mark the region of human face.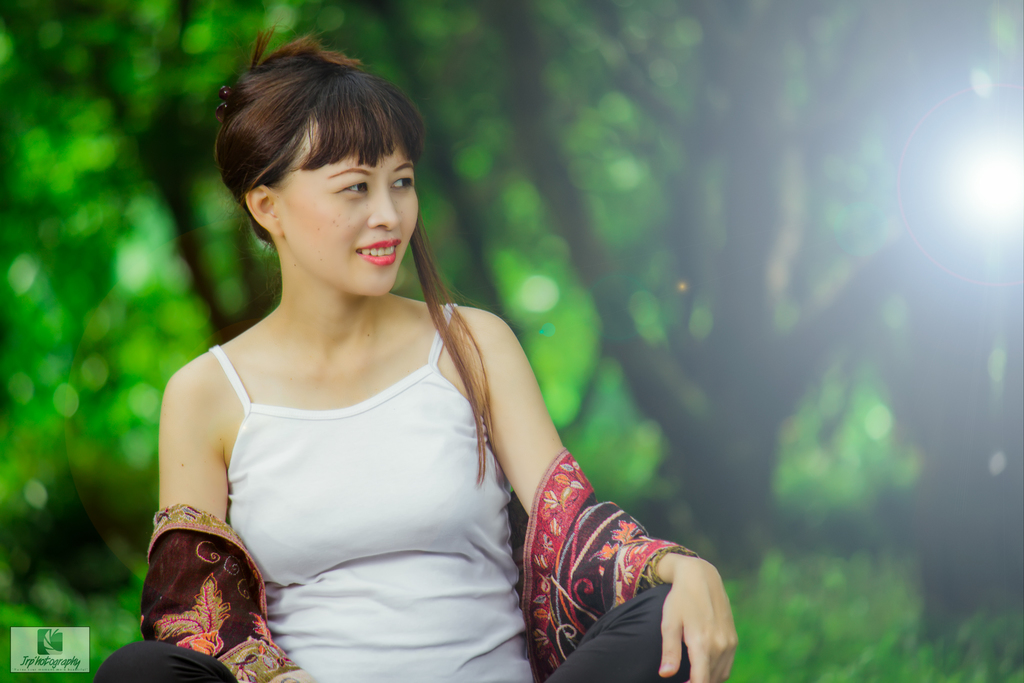
Region: region(280, 106, 430, 298).
